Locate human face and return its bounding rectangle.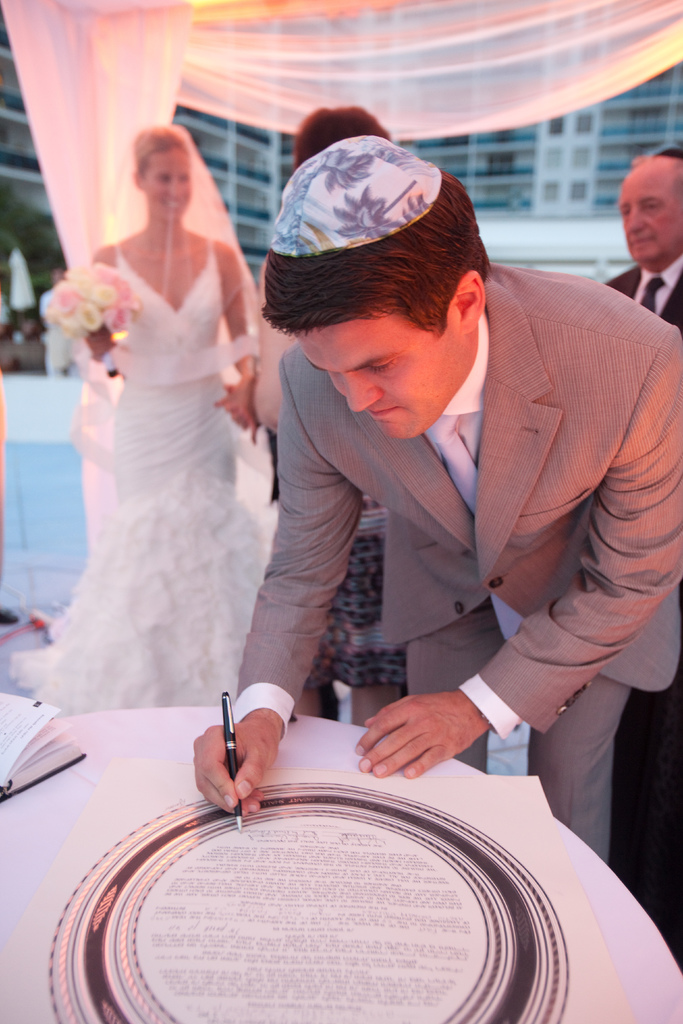
(x1=614, y1=164, x2=682, y2=264).
